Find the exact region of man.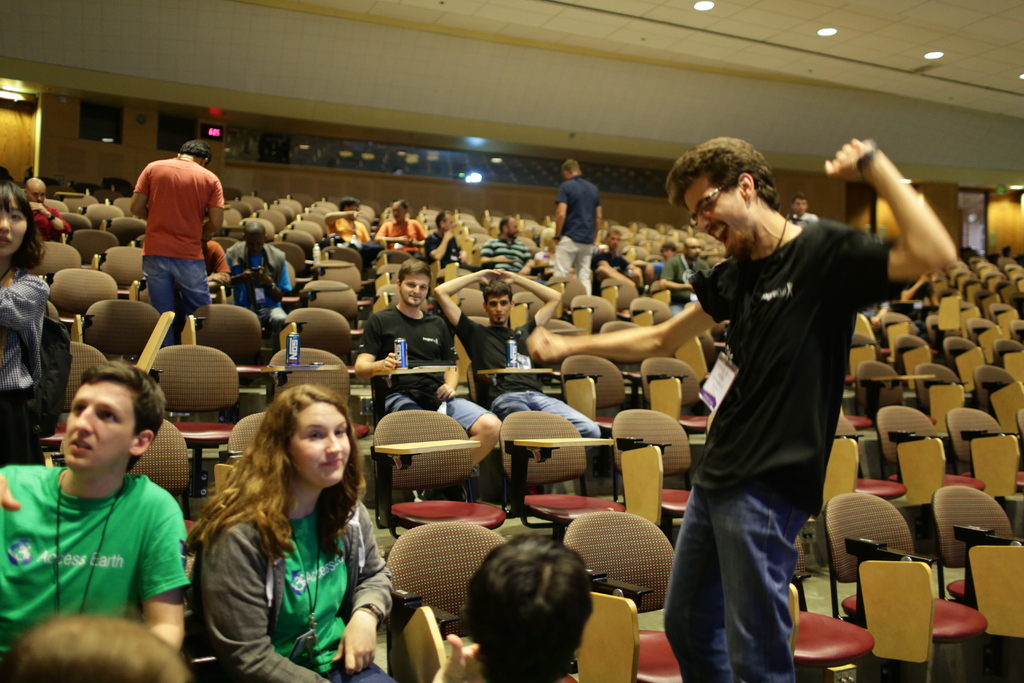
Exact region: select_region(353, 258, 501, 502).
